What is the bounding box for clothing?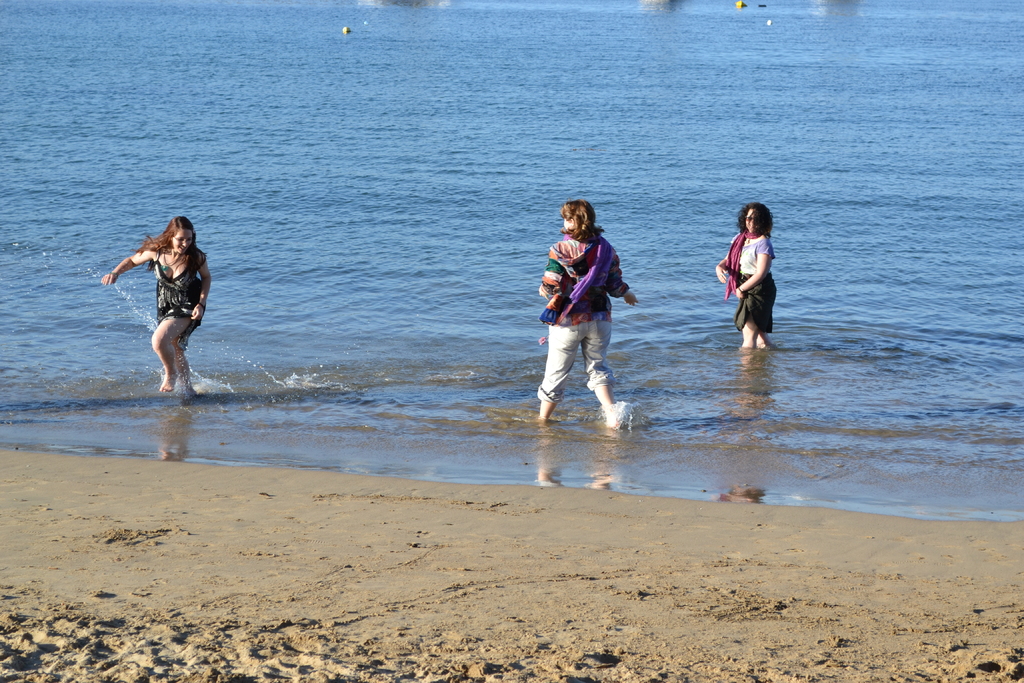
(x1=535, y1=238, x2=632, y2=413).
